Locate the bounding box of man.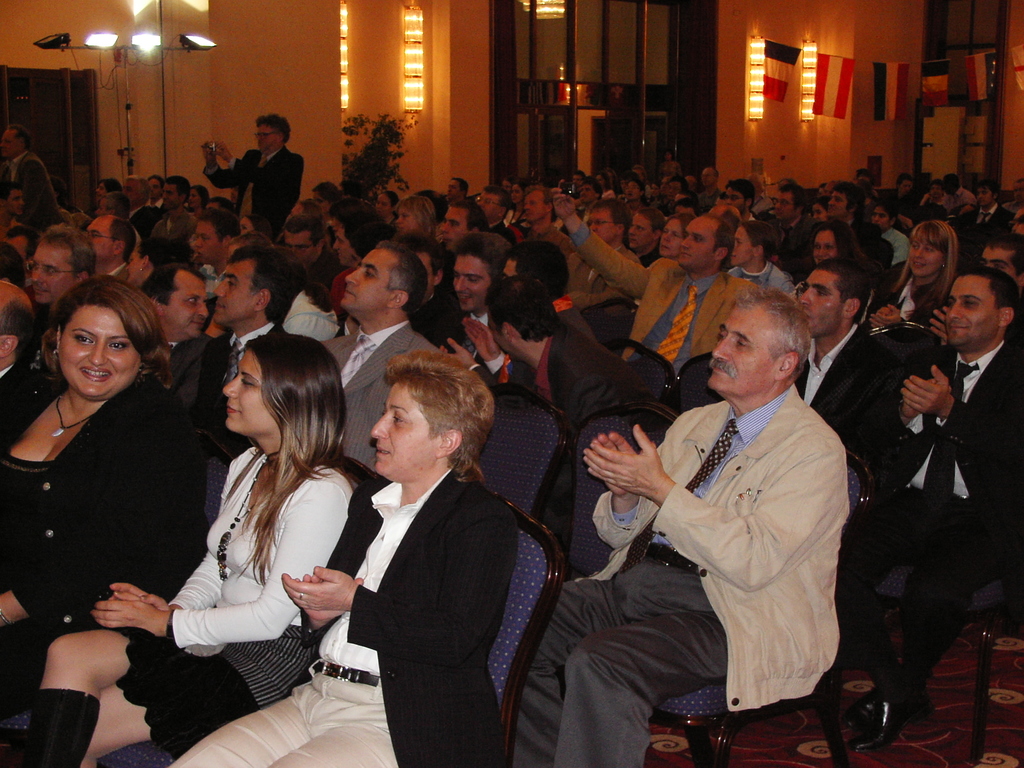
Bounding box: <box>724,223,803,305</box>.
